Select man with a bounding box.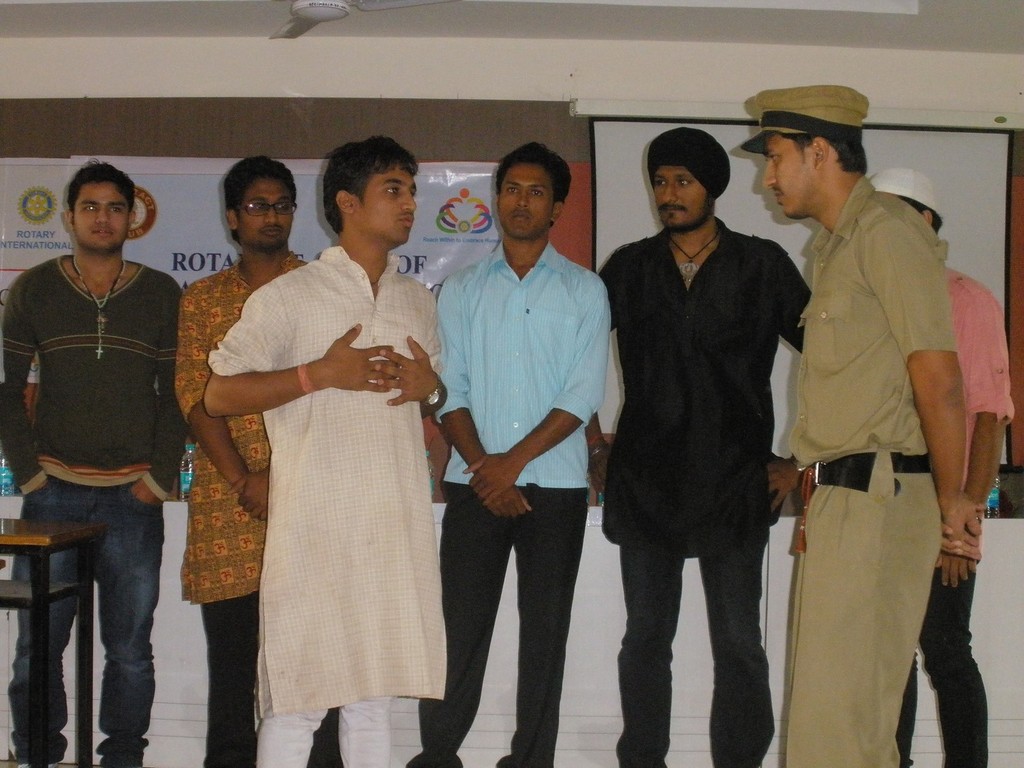
{"left": 411, "top": 135, "right": 609, "bottom": 767}.
